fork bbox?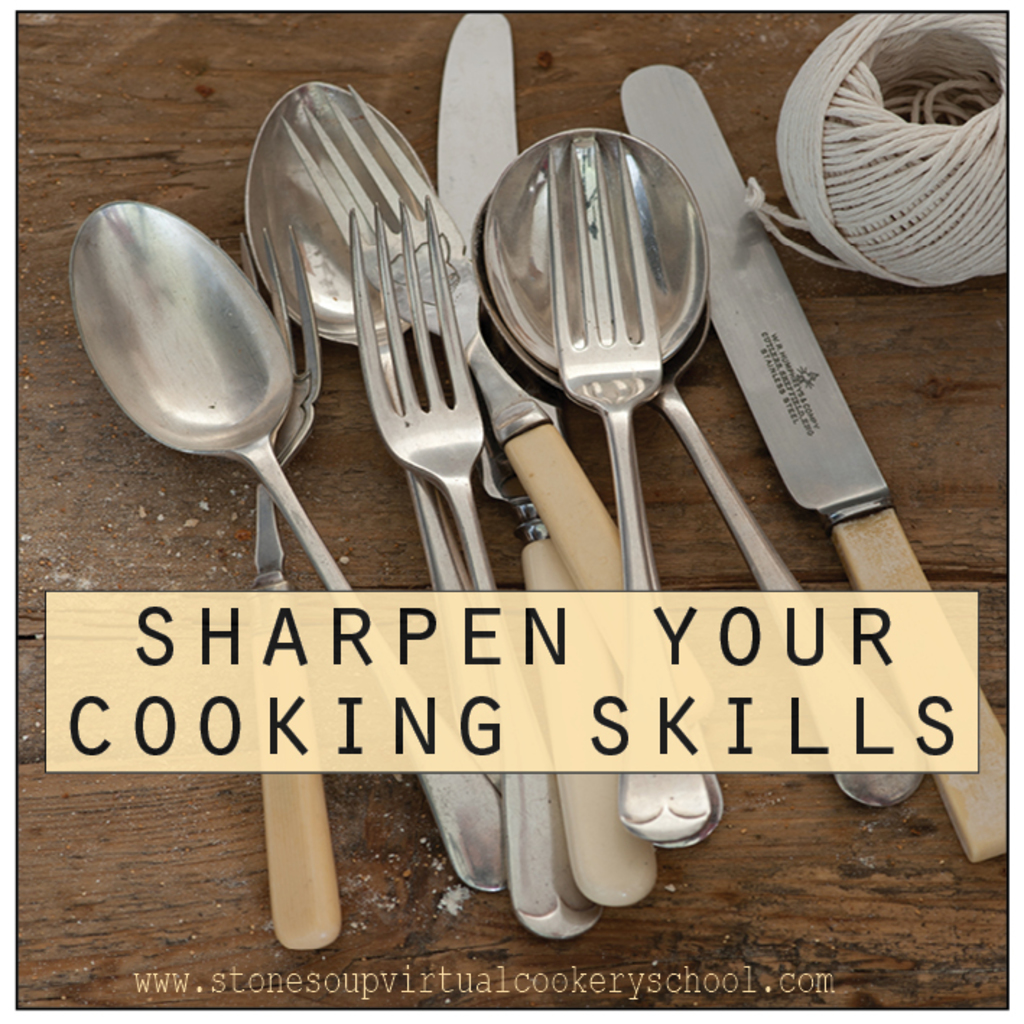
(544, 139, 725, 849)
